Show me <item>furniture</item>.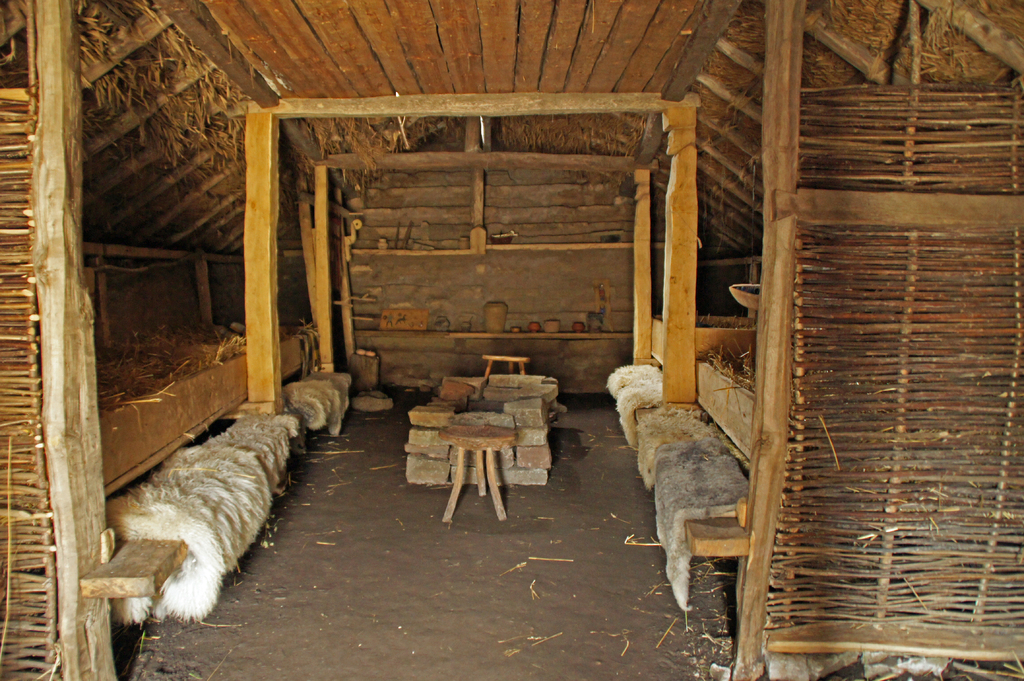
<item>furniture</item> is here: box=[481, 352, 529, 377].
